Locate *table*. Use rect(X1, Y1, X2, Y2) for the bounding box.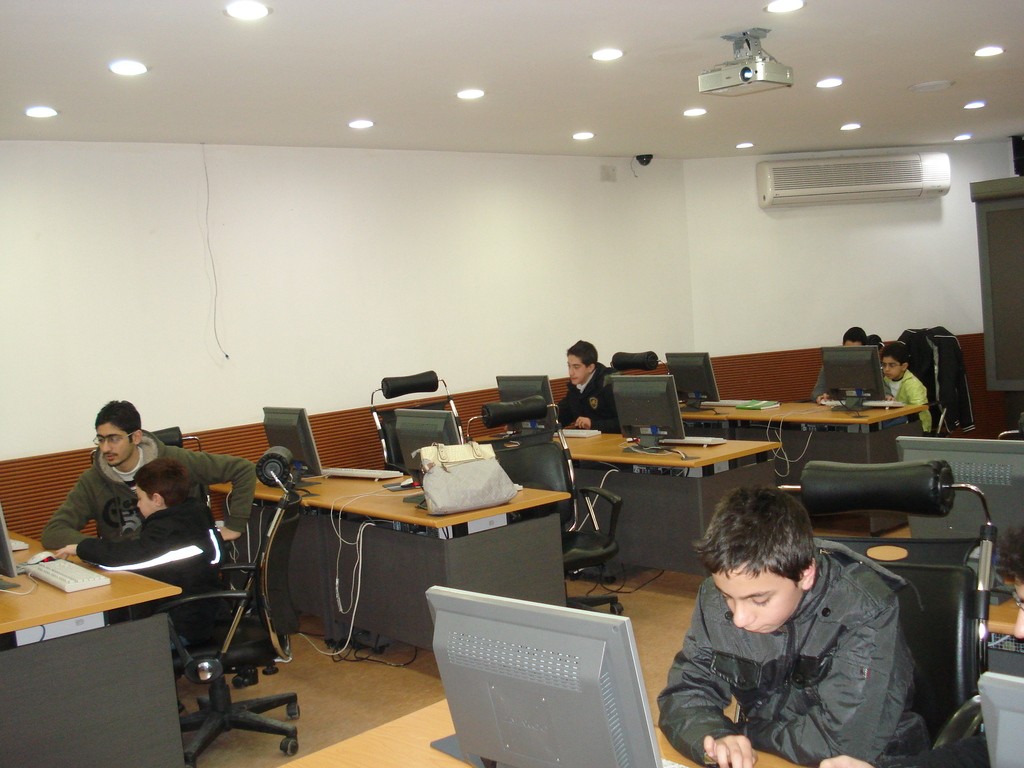
rect(210, 461, 570, 653).
